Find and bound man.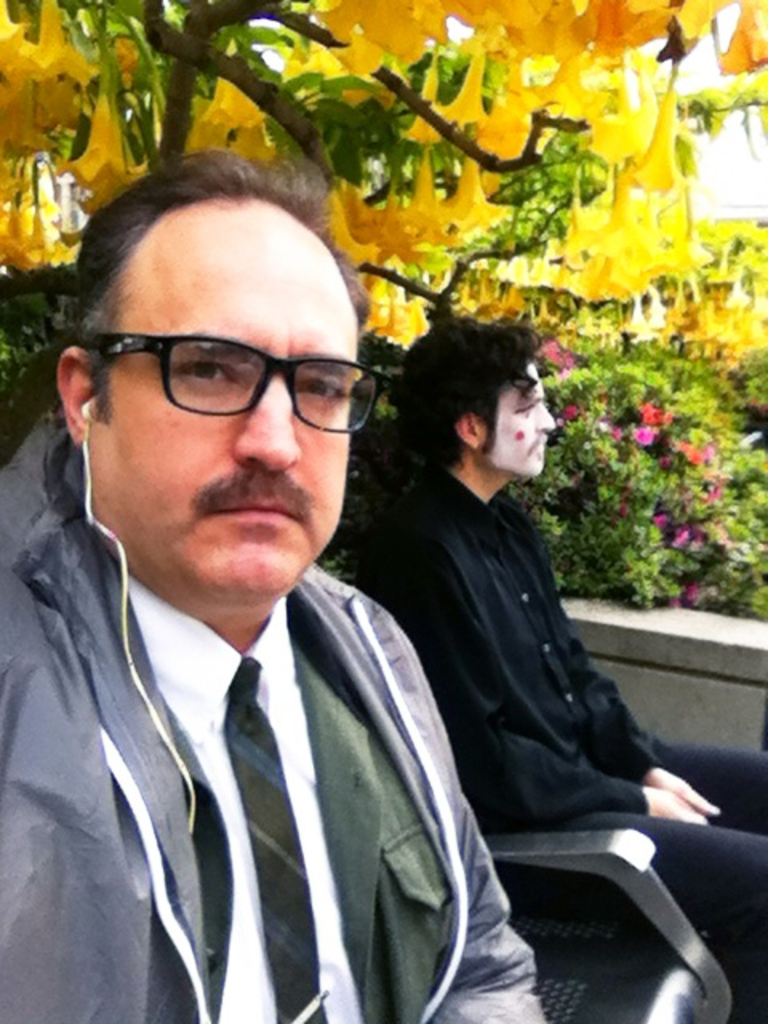
Bound: [x1=363, y1=323, x2=766, y2=1005].
